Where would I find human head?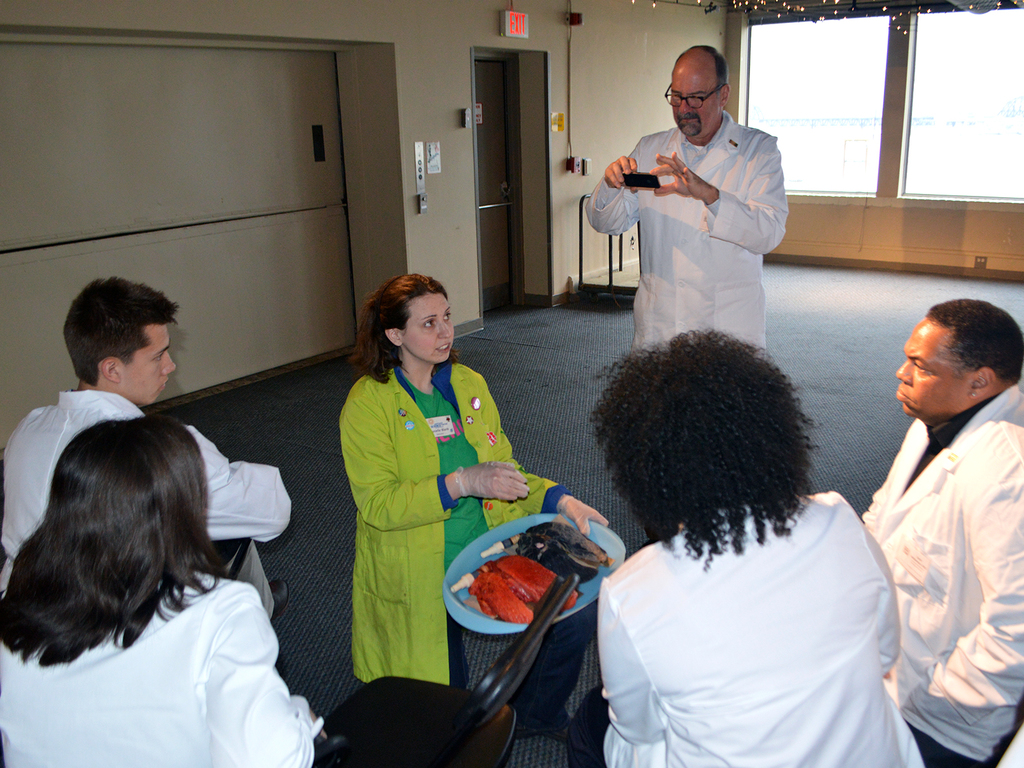
At 660/42/732/140.
